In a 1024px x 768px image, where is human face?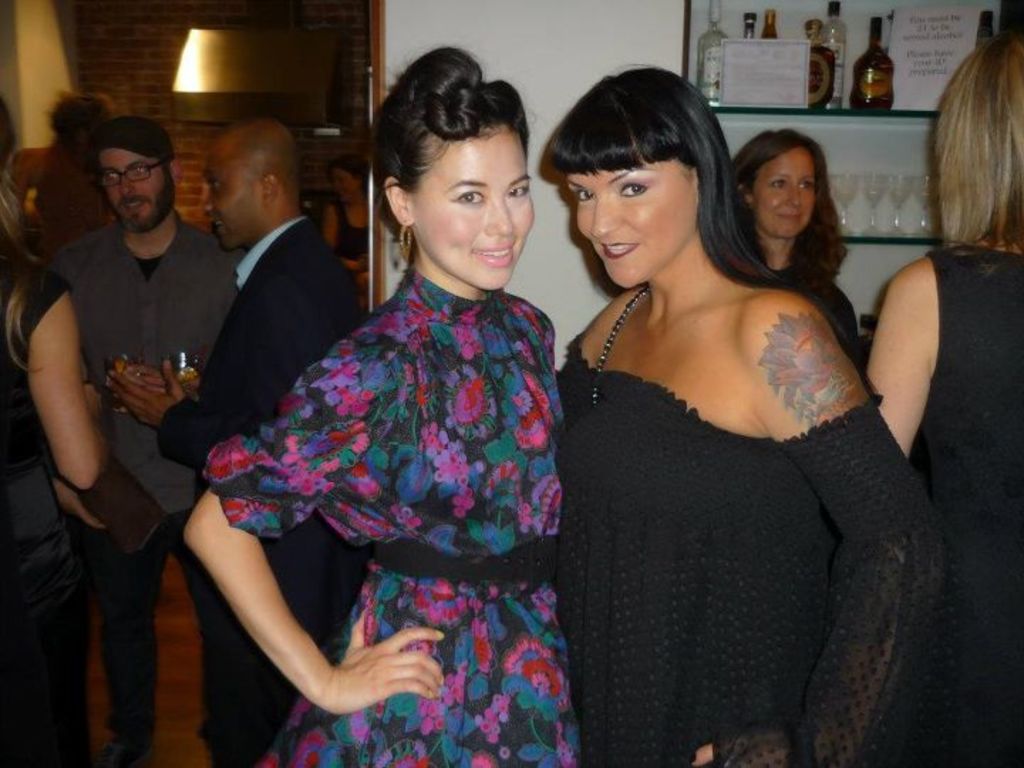
{"x1": 562, "y1": 155, "x2": 695, "y2": 290}.
